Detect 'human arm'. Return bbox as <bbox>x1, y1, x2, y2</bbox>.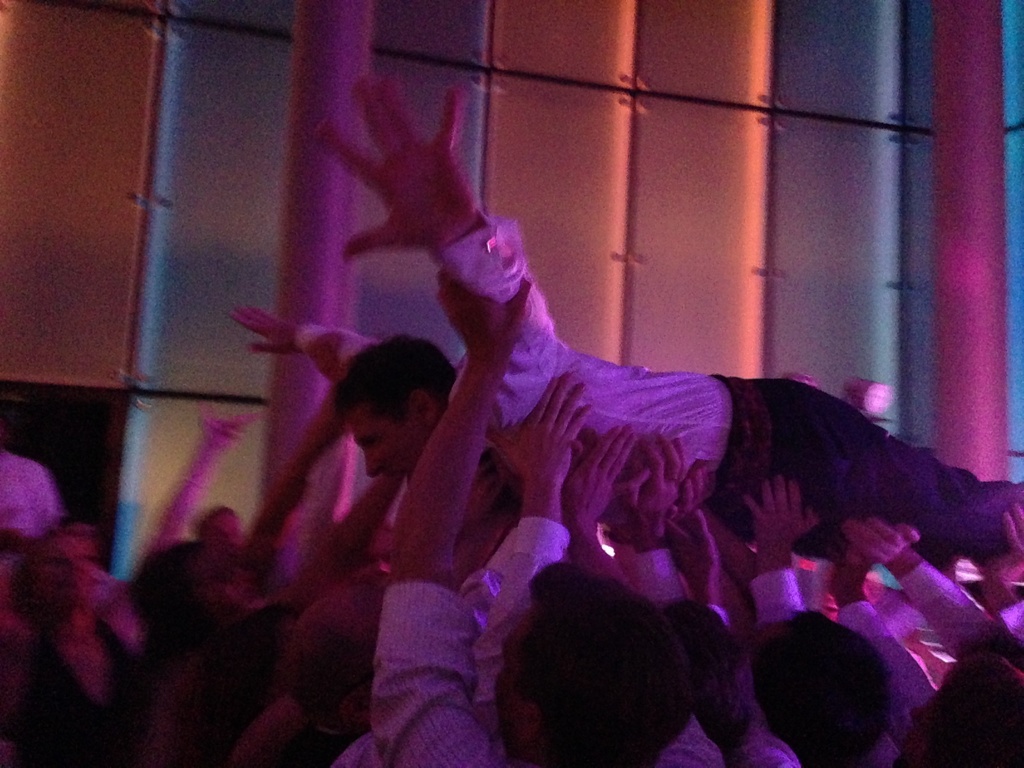
<bbox>627, 434, 694, 605</bbox>.
